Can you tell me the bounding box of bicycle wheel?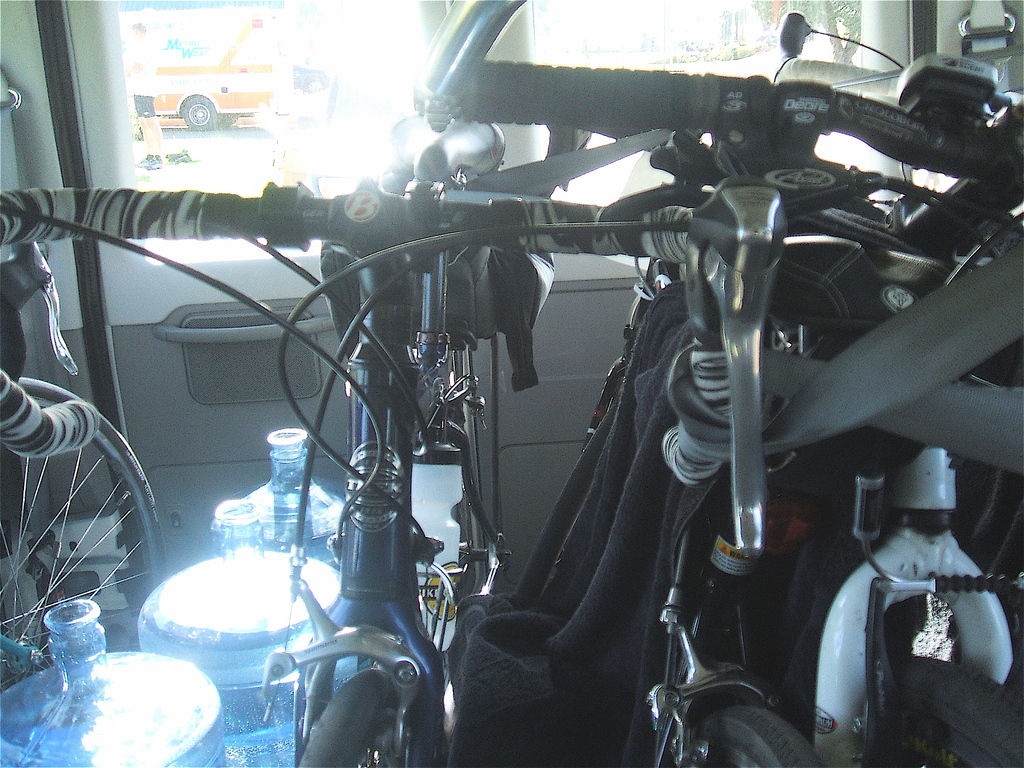
[12, 376, 164, 668].
